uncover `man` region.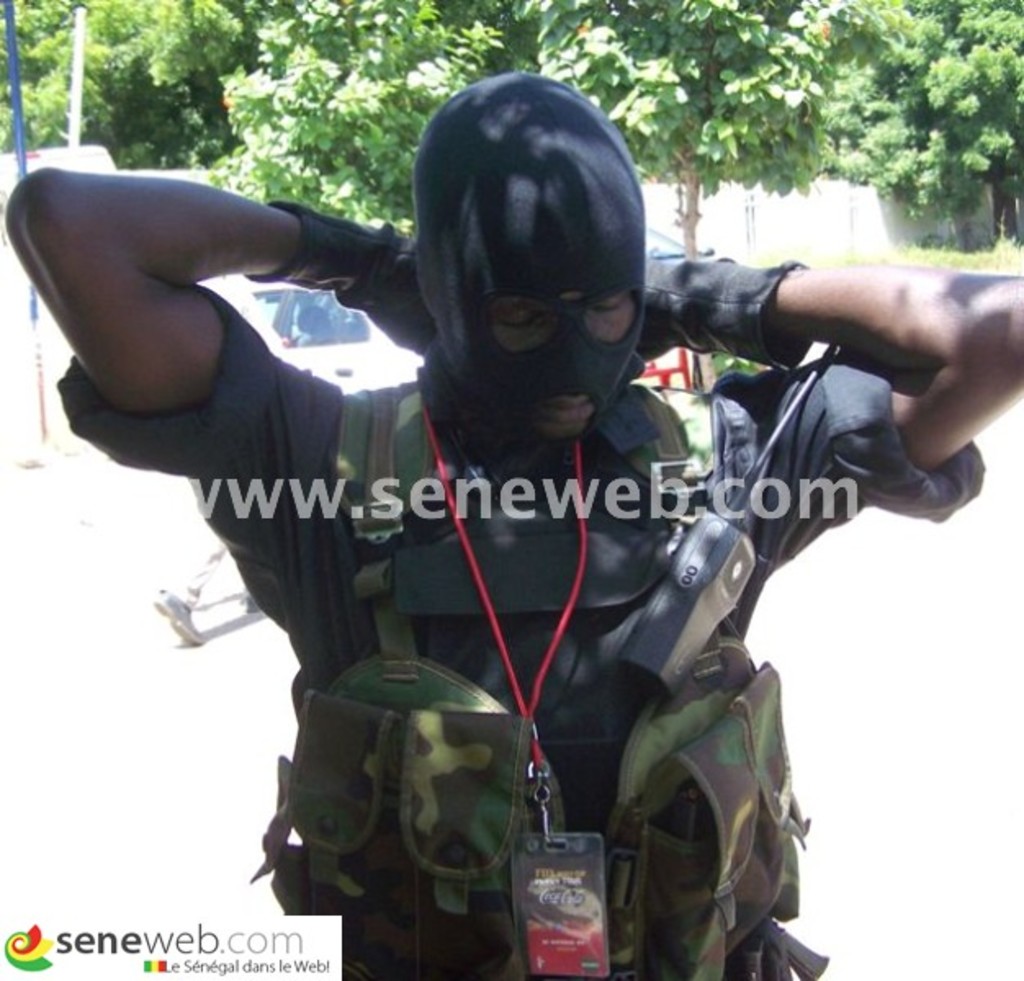
Uncovered: 0,65,1022,979.
